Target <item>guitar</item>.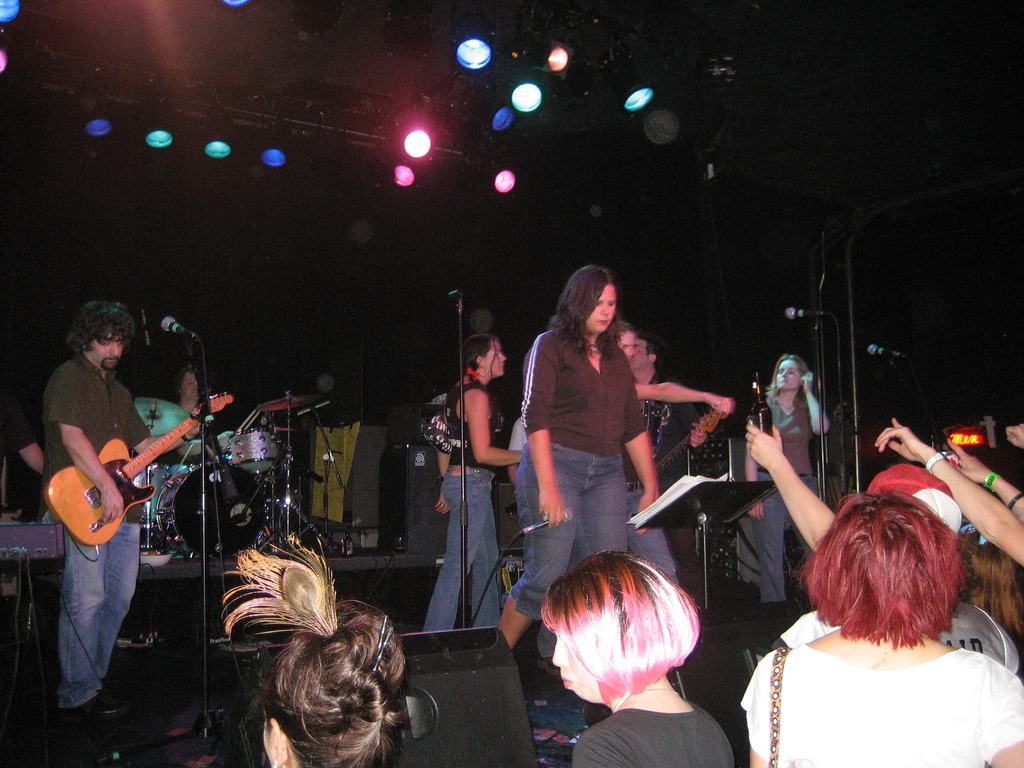
Target region: bbox=(44, 388, 236, 547).
